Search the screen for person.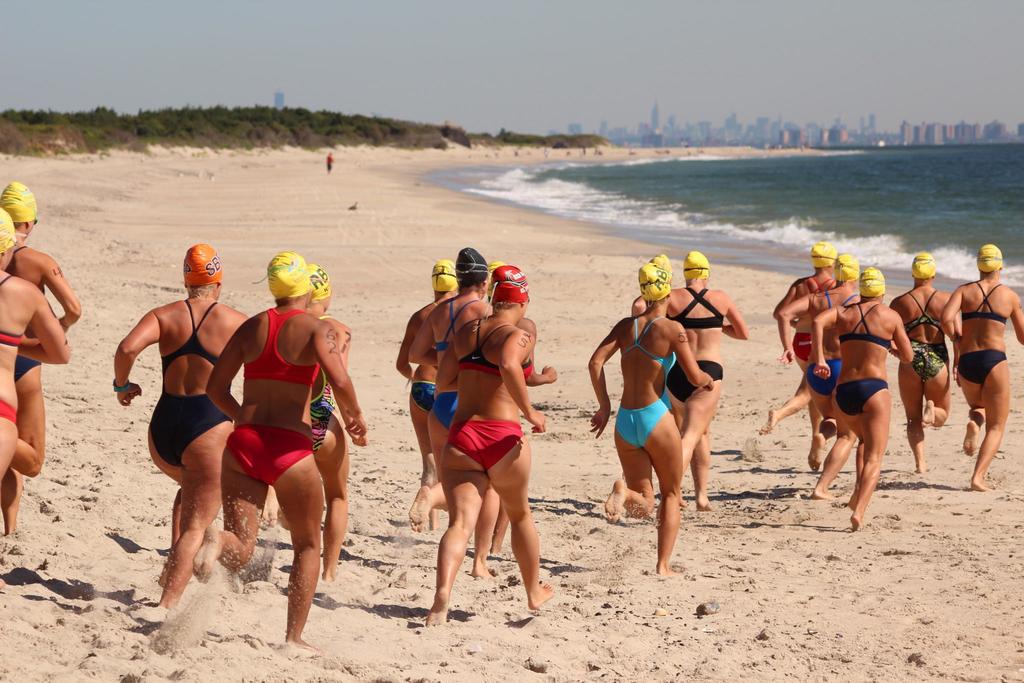
Found at [x1=264, y1=268, x2=351, y2=569].
